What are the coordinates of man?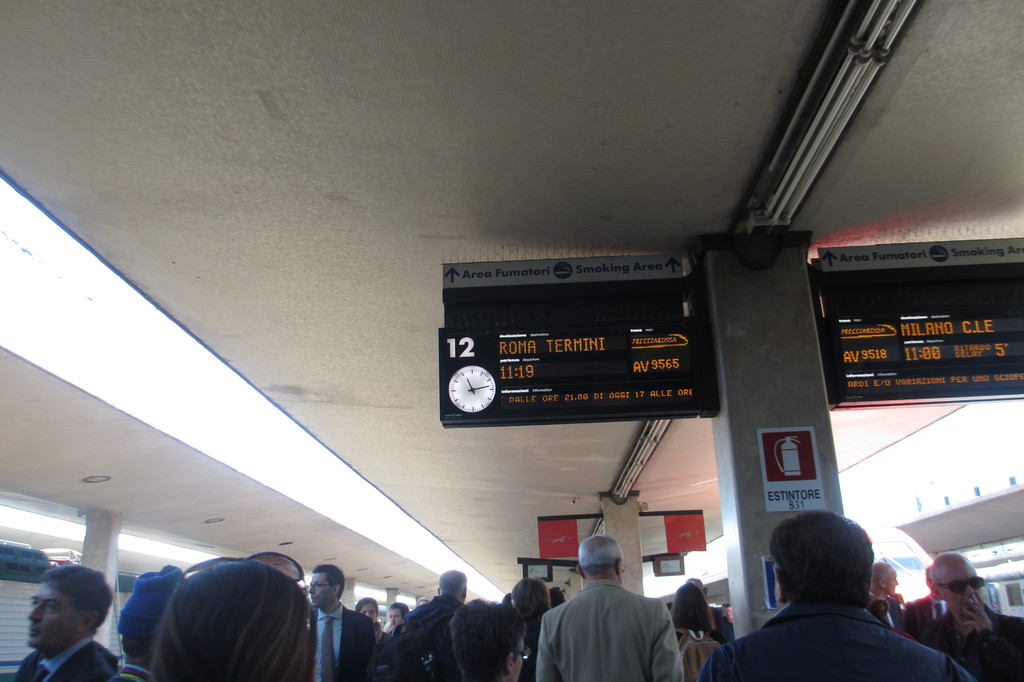
[394,563,468,681].
